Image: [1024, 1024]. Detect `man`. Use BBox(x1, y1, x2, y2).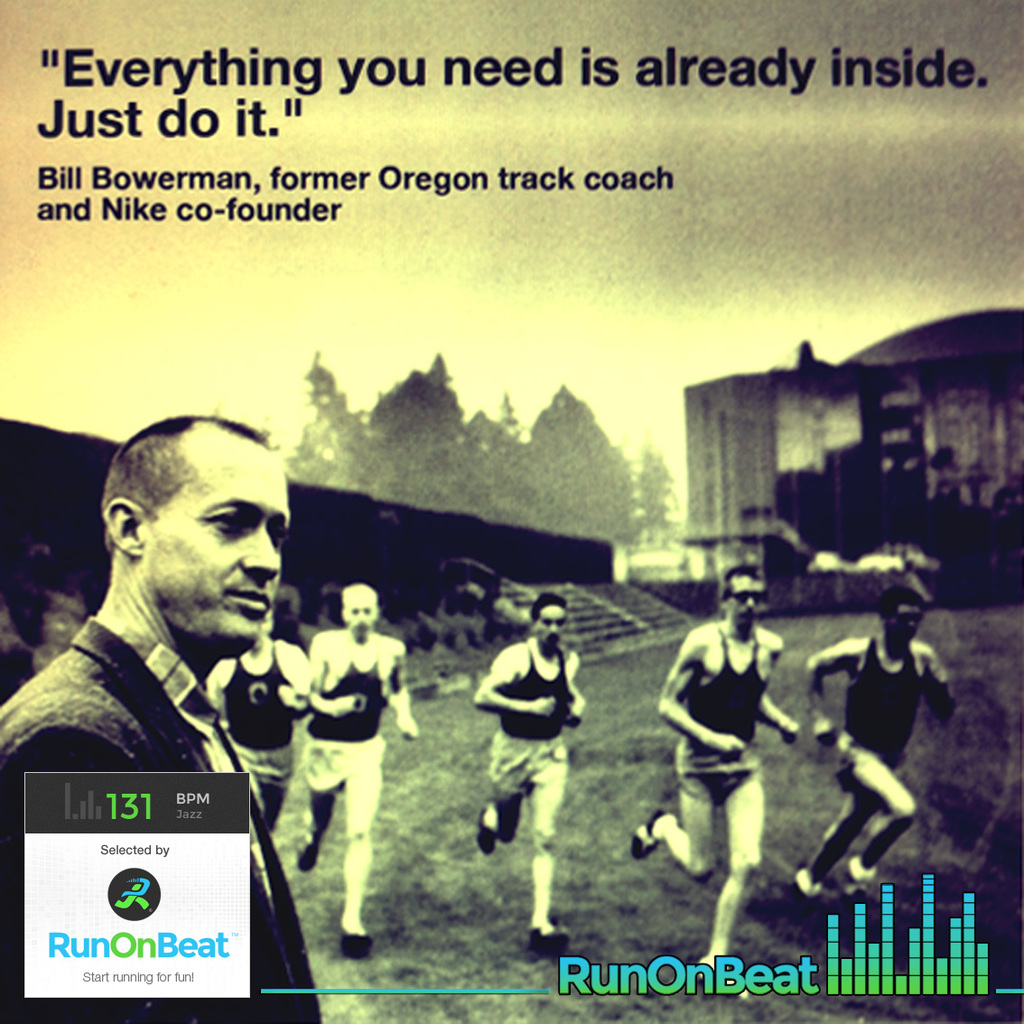
BBox(479, 593, 585, 933).
